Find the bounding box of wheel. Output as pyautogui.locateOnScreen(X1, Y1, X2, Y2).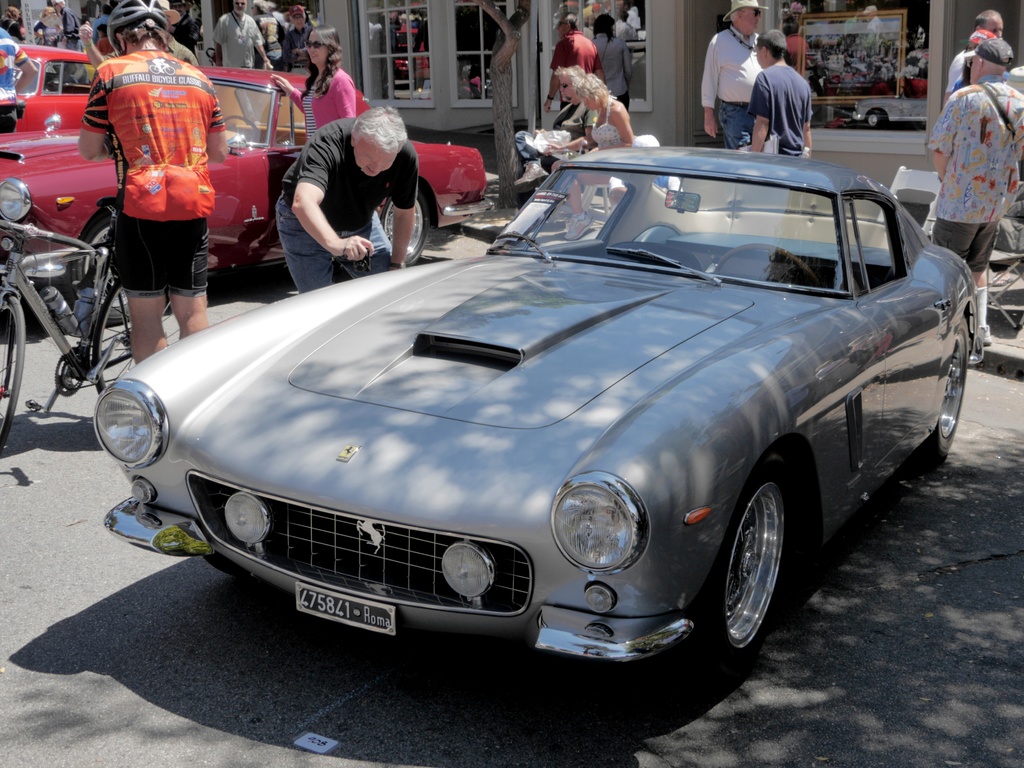
pyautogui.locateOnScreen(689, 470, 799, 669).
